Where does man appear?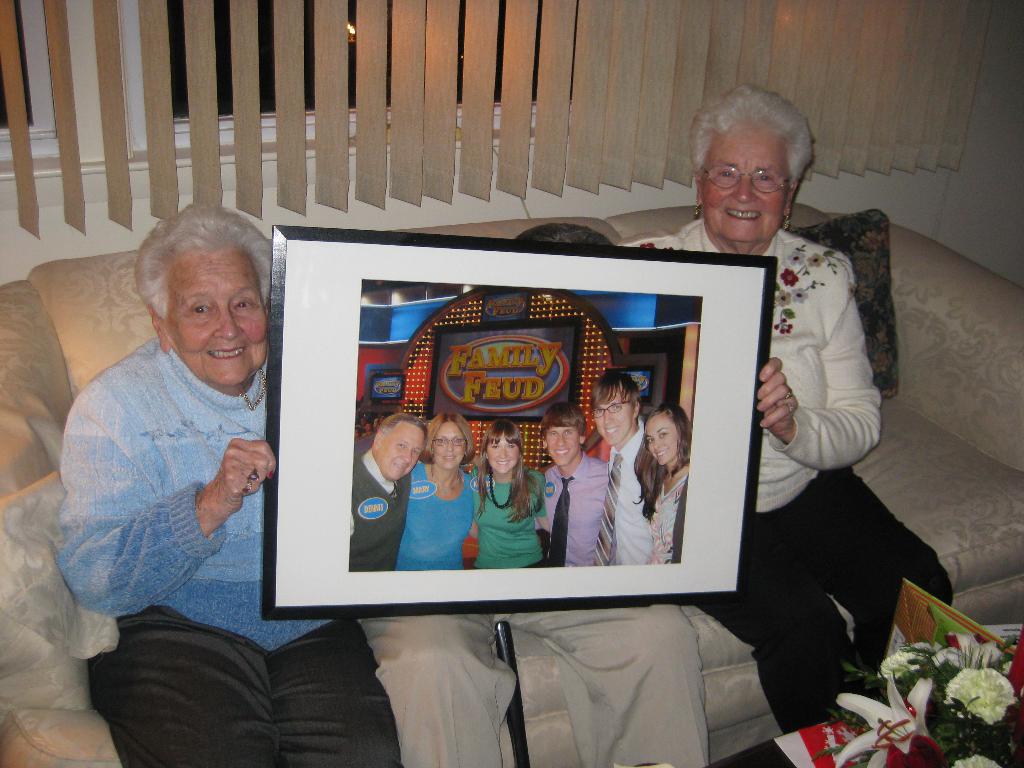
Appears at <region>538, 406, 610, 566</region>.
